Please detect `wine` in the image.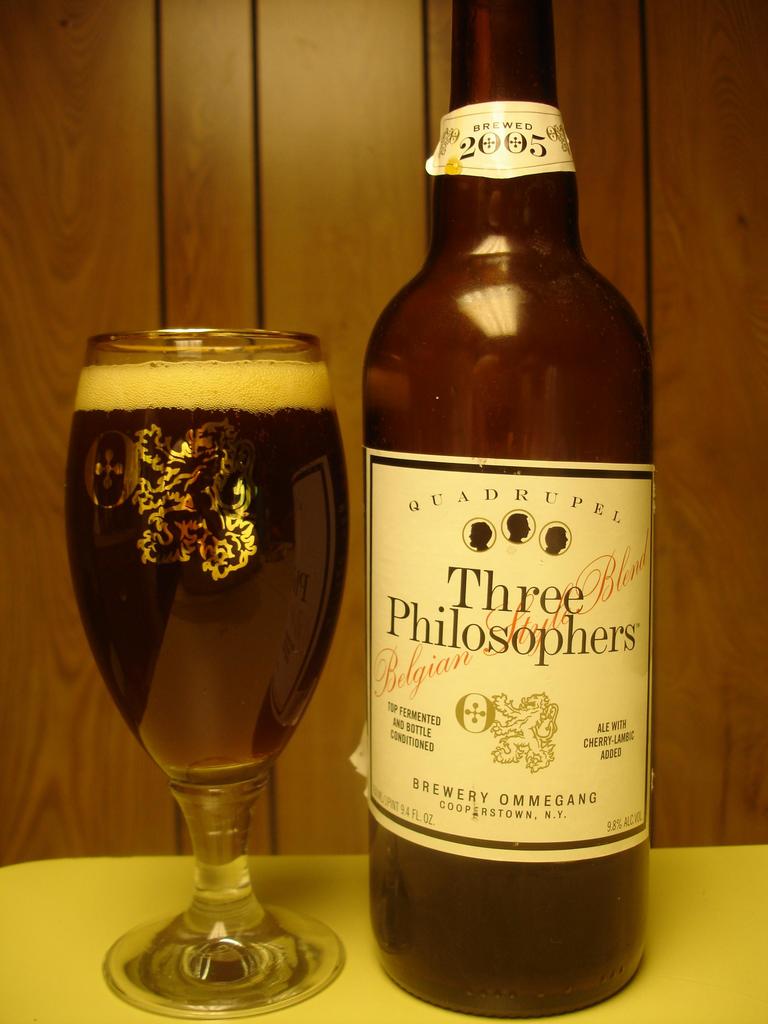
pyautogui.locateOnScreen(360, 0, 649, 1023).
